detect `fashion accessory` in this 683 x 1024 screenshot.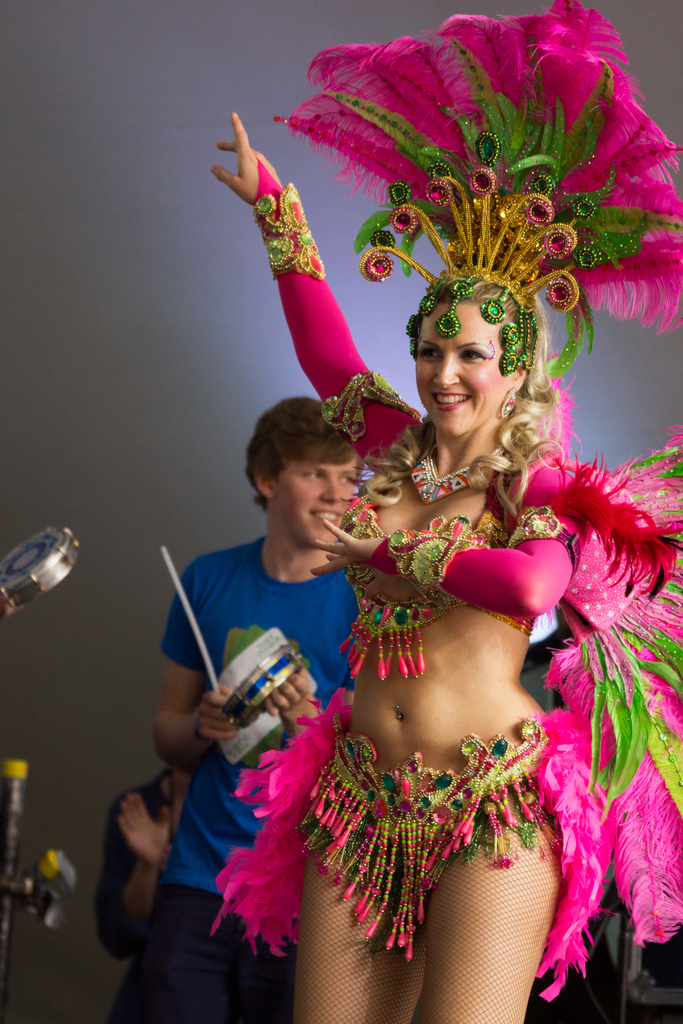
Detection: BBox(498, 400, 522, 423).
